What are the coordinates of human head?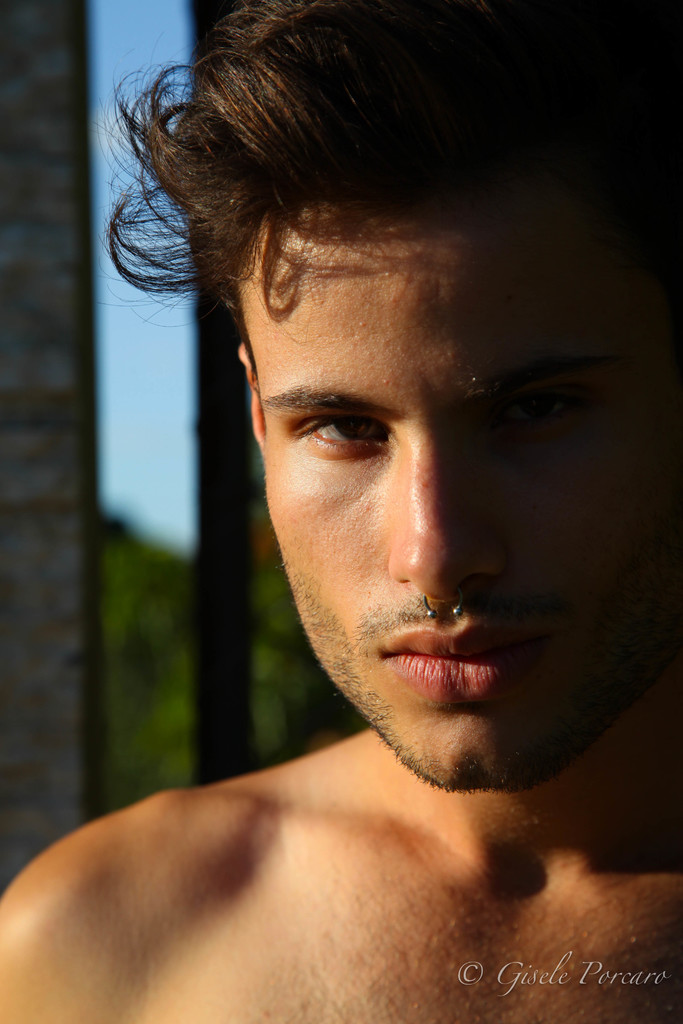
237:159:680:803.
